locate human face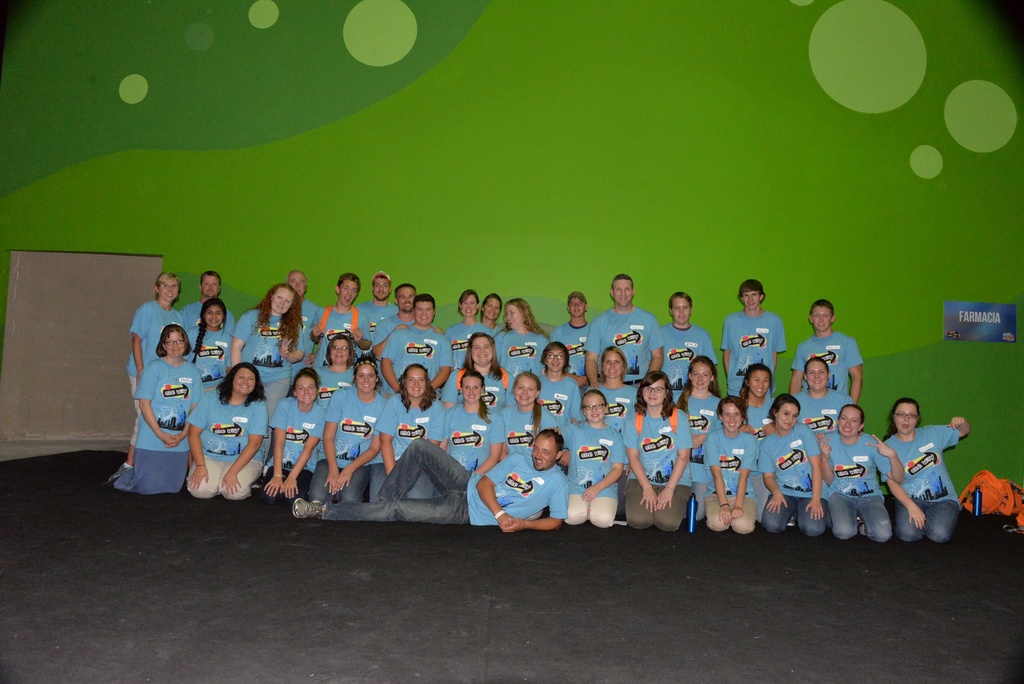
164:332:184:357
